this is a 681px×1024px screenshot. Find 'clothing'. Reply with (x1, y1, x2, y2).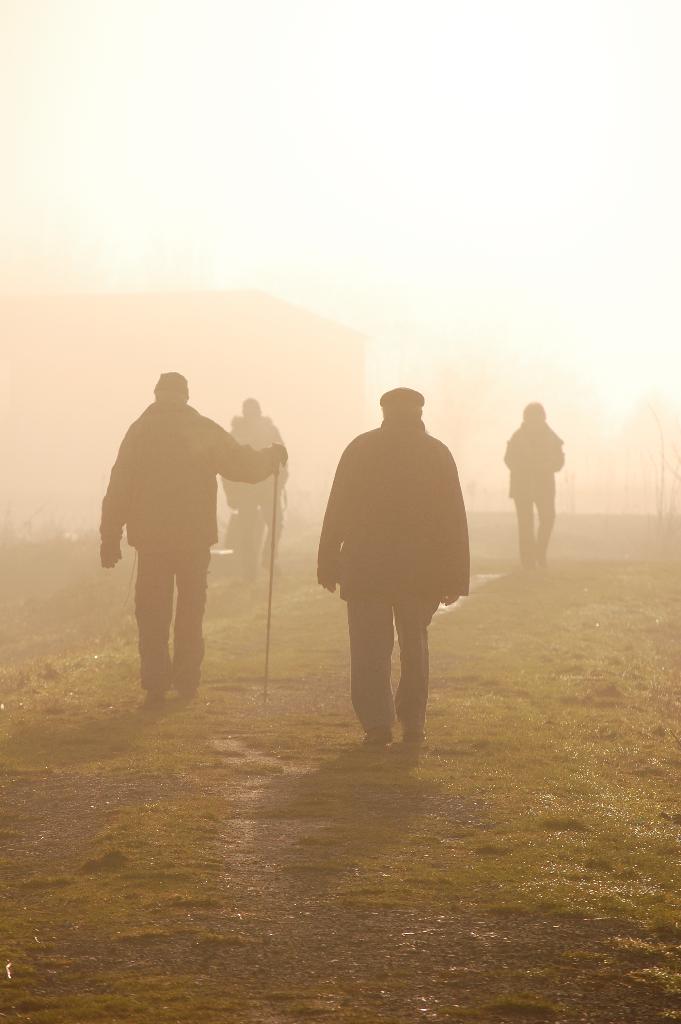
(99, 399, 282, 697).
